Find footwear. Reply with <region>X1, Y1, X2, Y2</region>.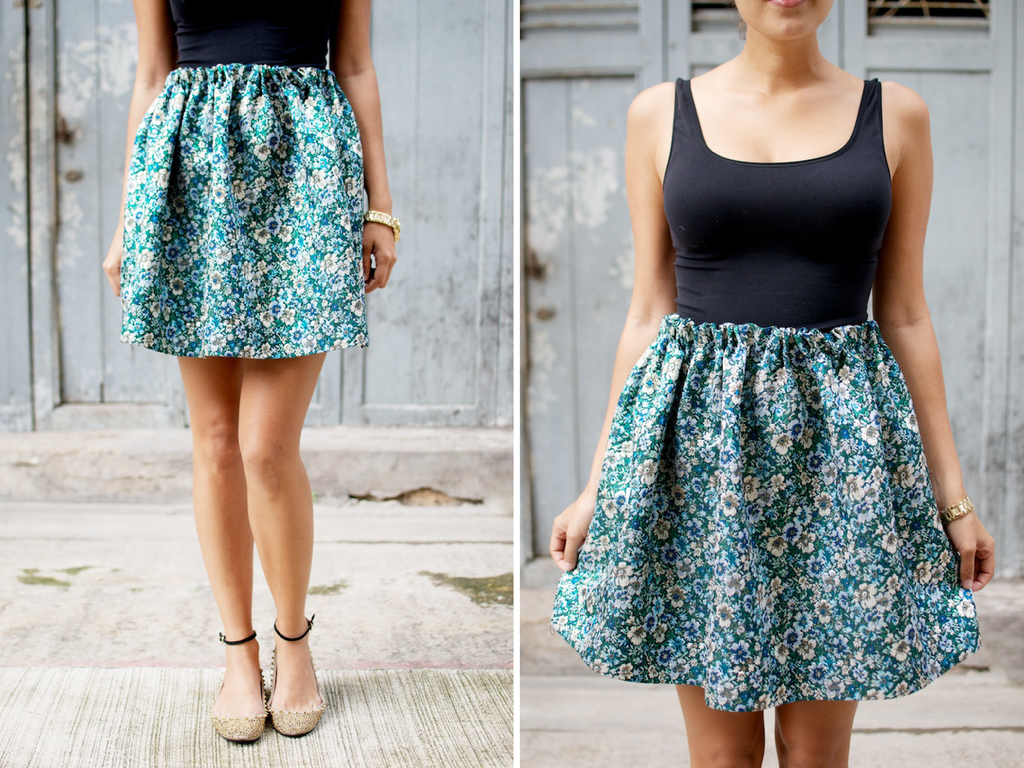
<region>207, 623, 268, 746</region>.
